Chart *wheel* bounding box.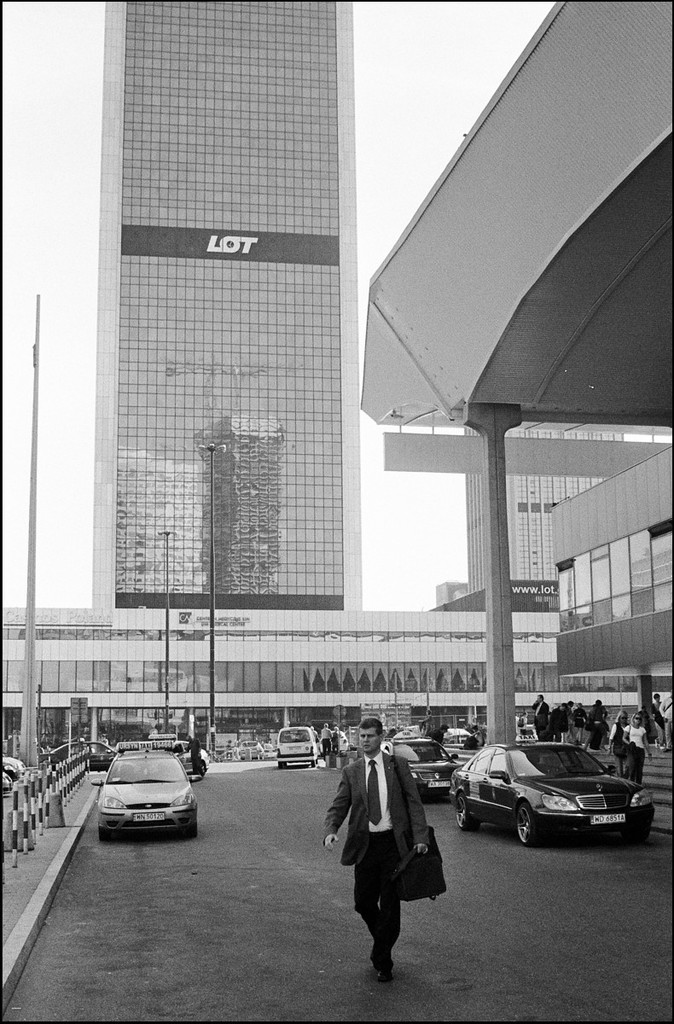
Charted: x1=456 y1=789 x2=482 y2=831.
